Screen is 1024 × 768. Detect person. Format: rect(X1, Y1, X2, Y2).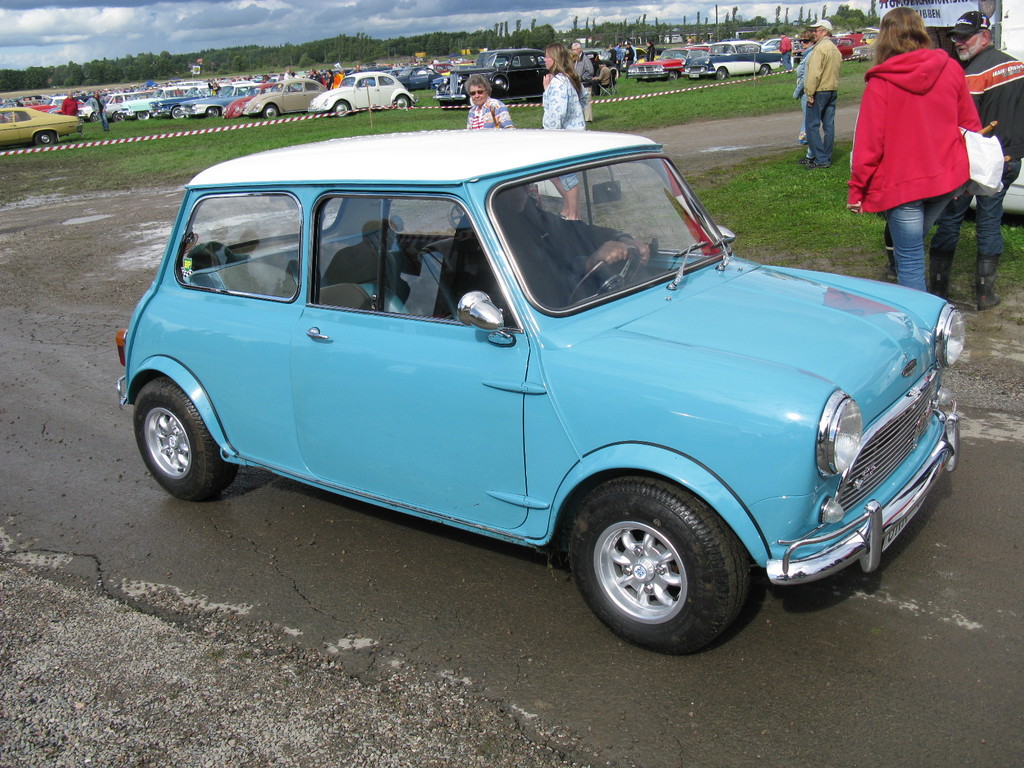
rect(804, 20, 842, 168).
